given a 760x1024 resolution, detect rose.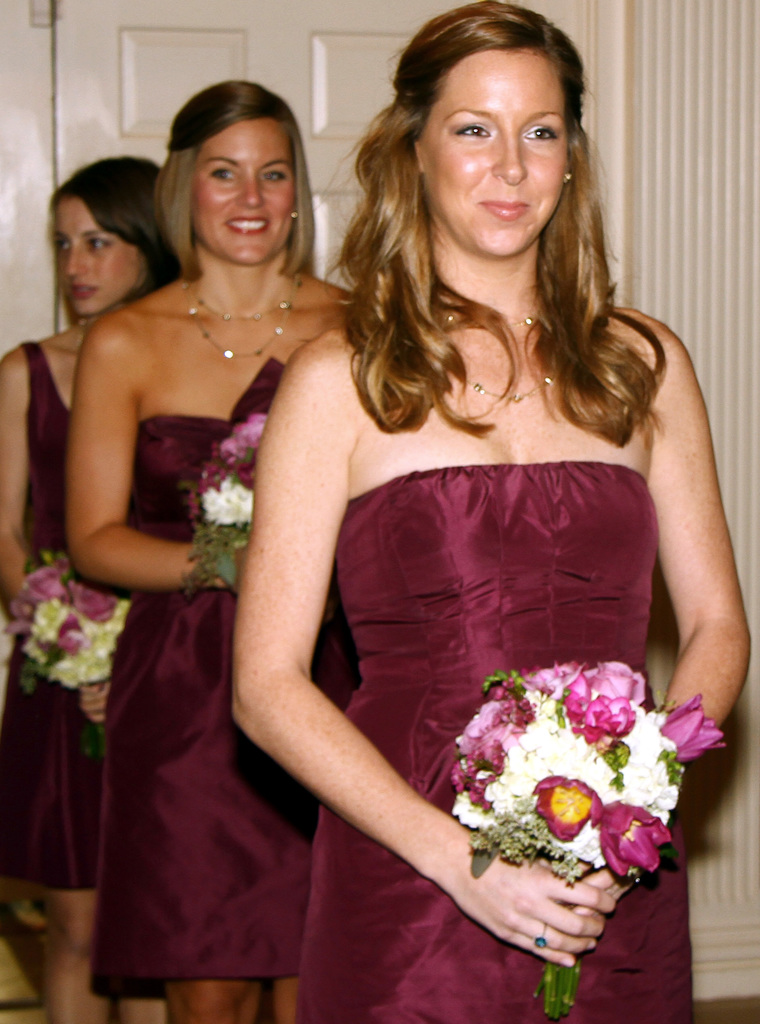
<region>458, 701, 526, 755</region>.
